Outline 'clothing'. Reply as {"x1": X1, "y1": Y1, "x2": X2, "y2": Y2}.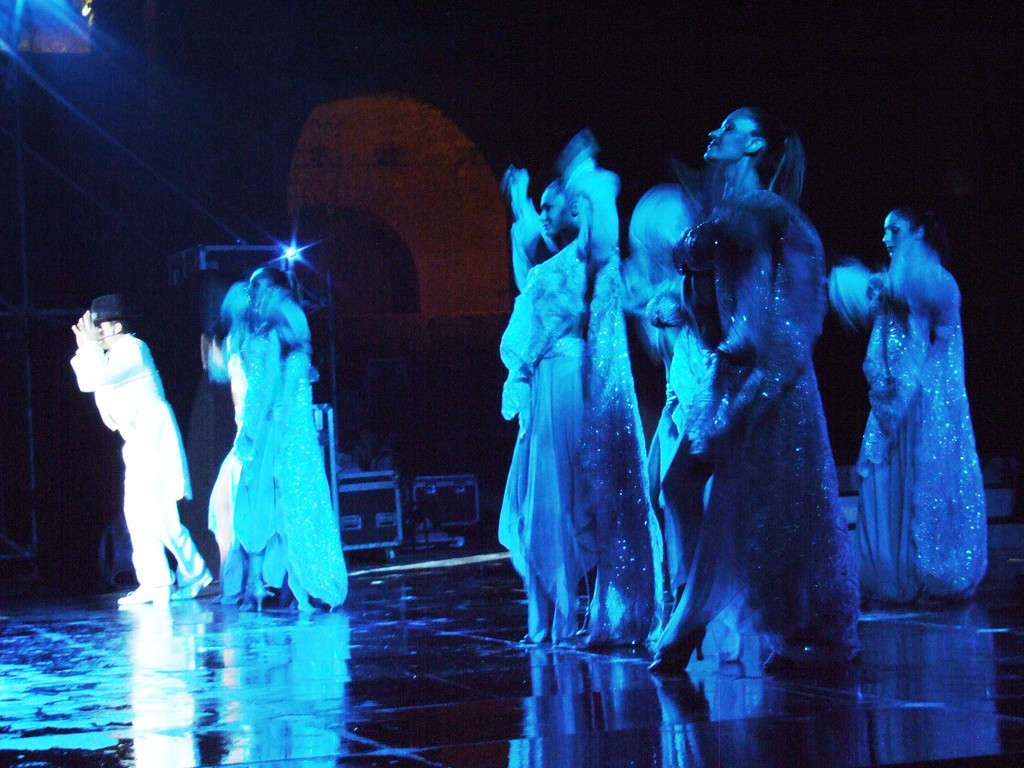
{"x1": 856, "y1": 237, "x2": 993, "y2": 605}.
